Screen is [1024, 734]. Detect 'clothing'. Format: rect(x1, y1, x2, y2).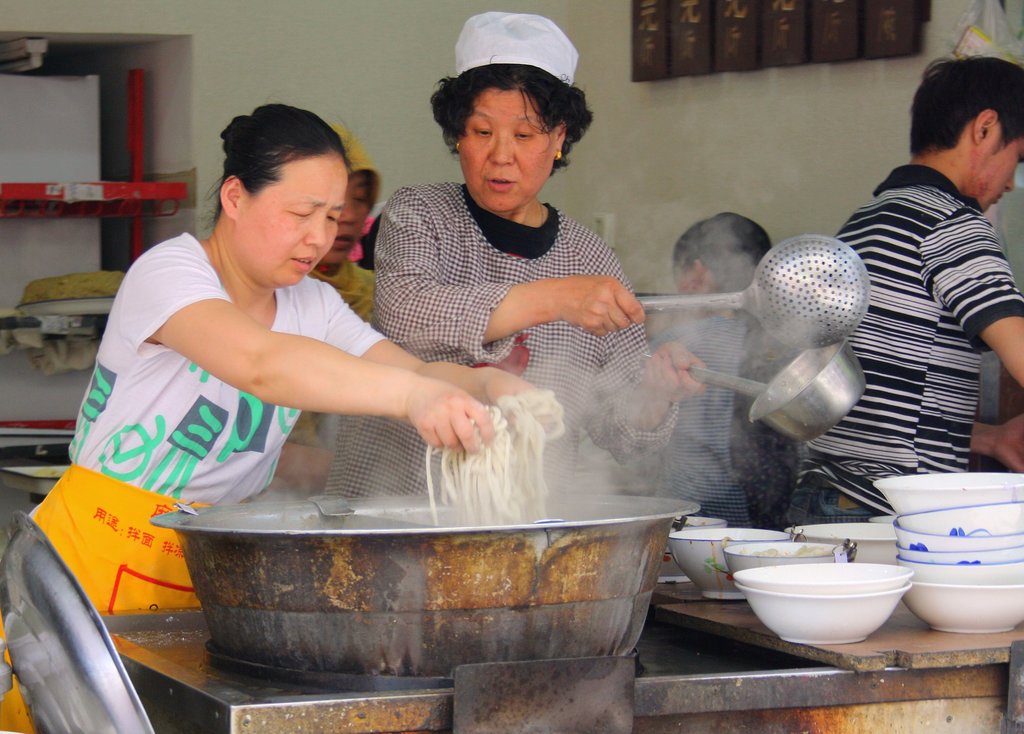
rect(1, 233, 392, 733).
